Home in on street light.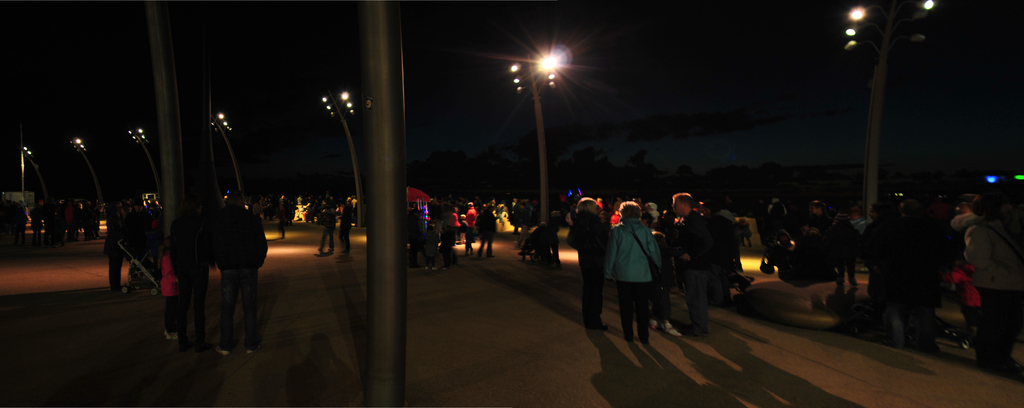
Homed in at [205, 112, 250, 193].
